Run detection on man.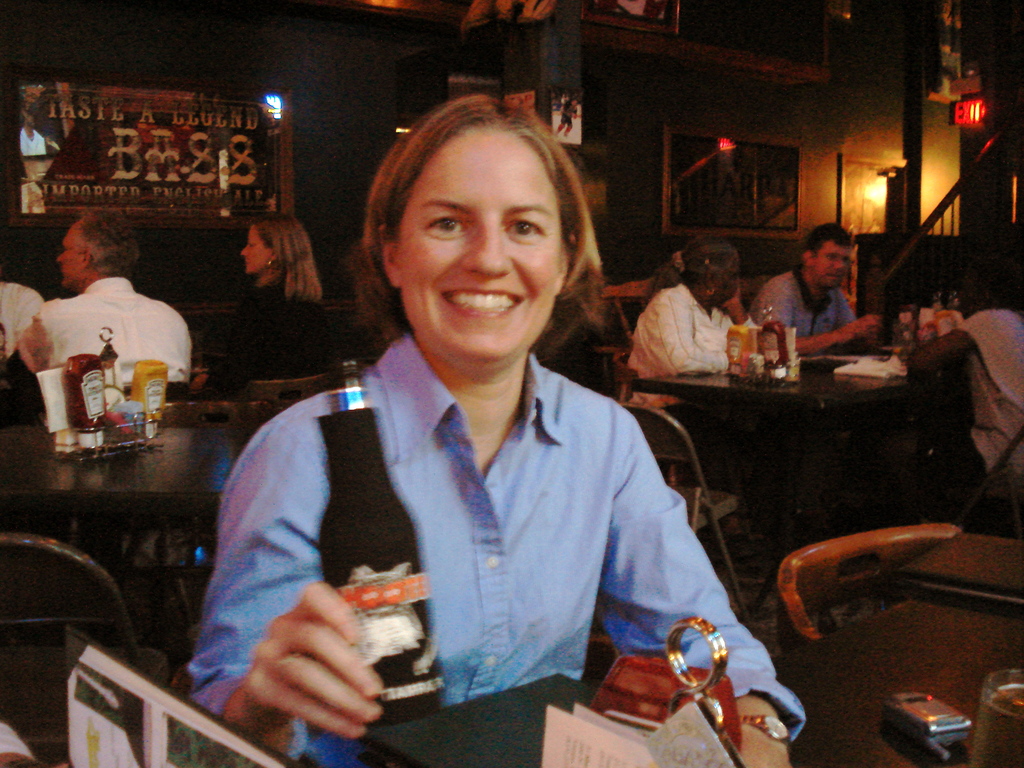
Result: 909,244,1023,524.
